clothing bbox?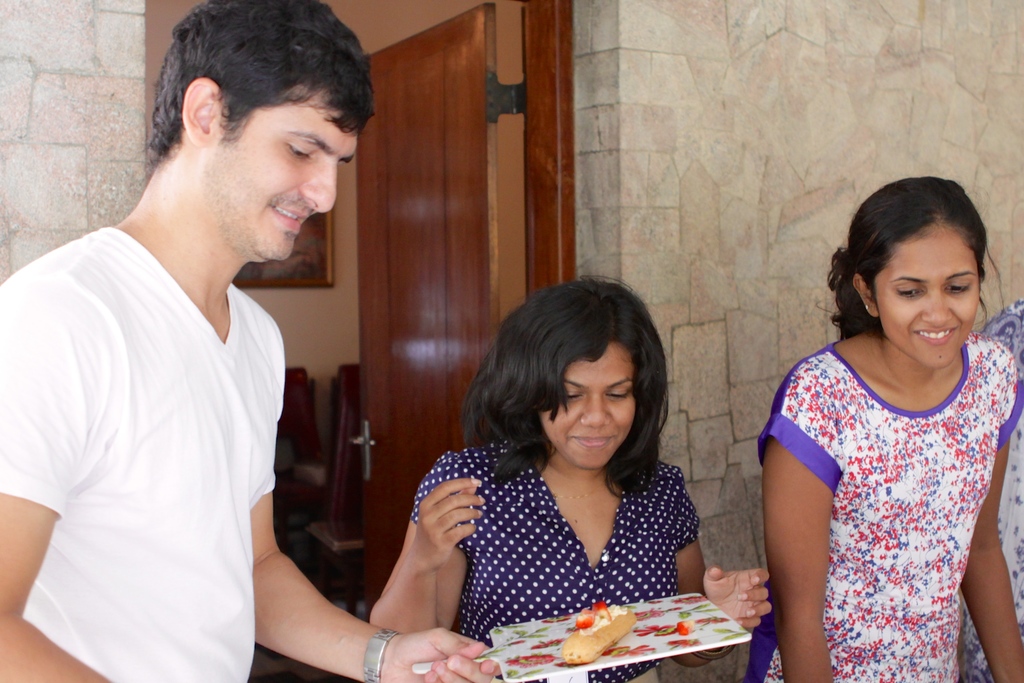
locate(401, 441, 708, 680)
